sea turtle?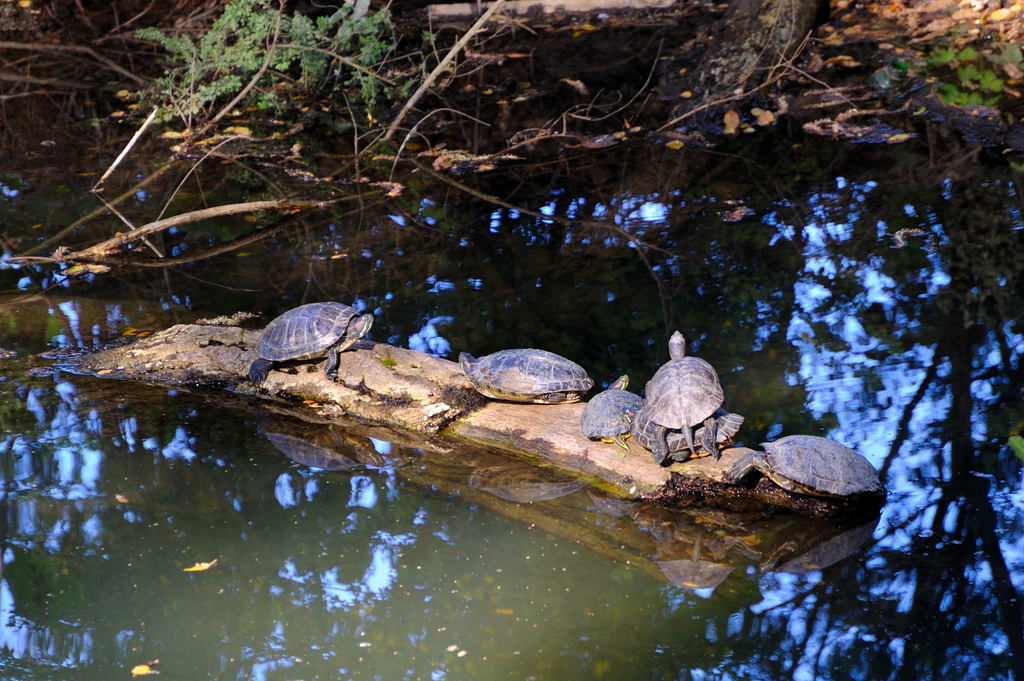
crop(643, 329, 725, 462)
